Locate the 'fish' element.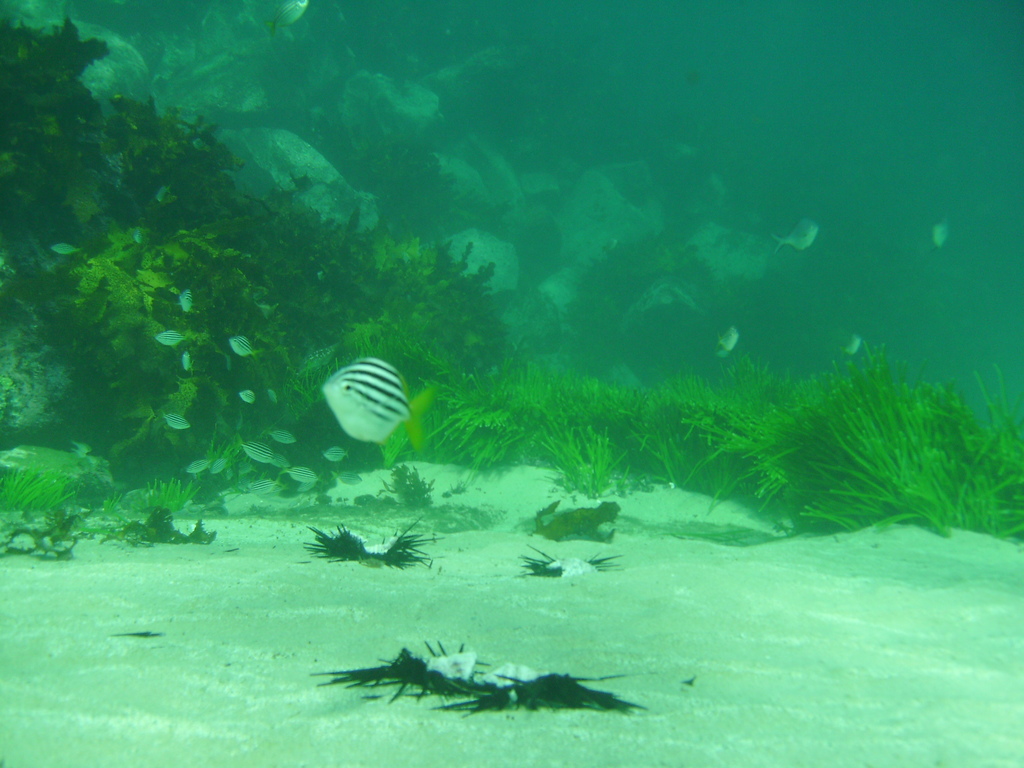
Element bbox: (165,410,191,435).
